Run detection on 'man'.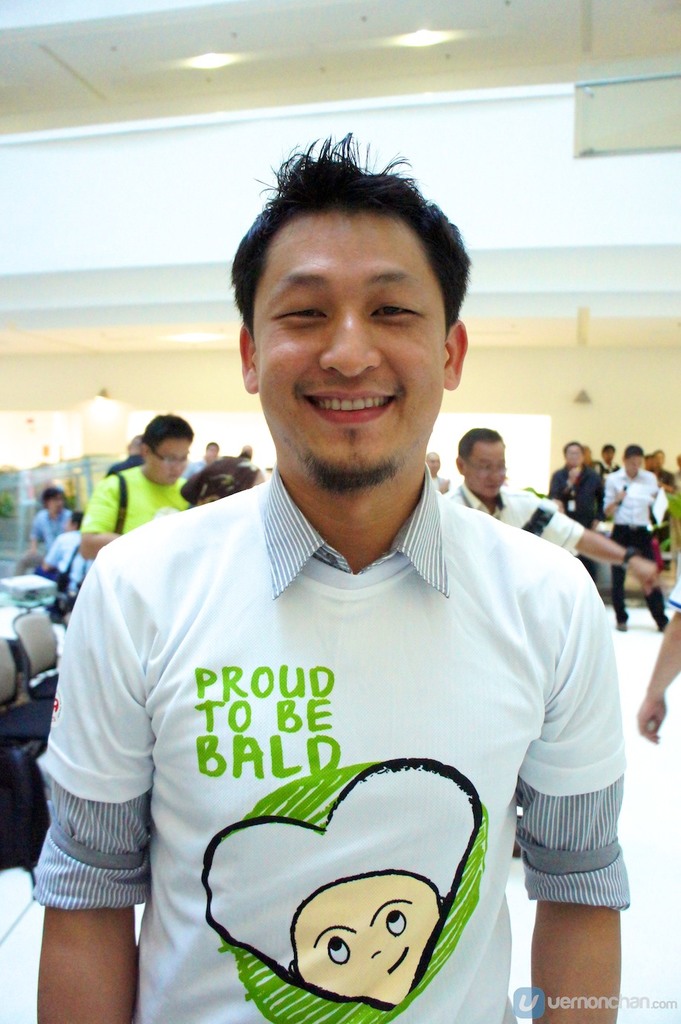
Result: Rect(35, 525, 95, 594).
